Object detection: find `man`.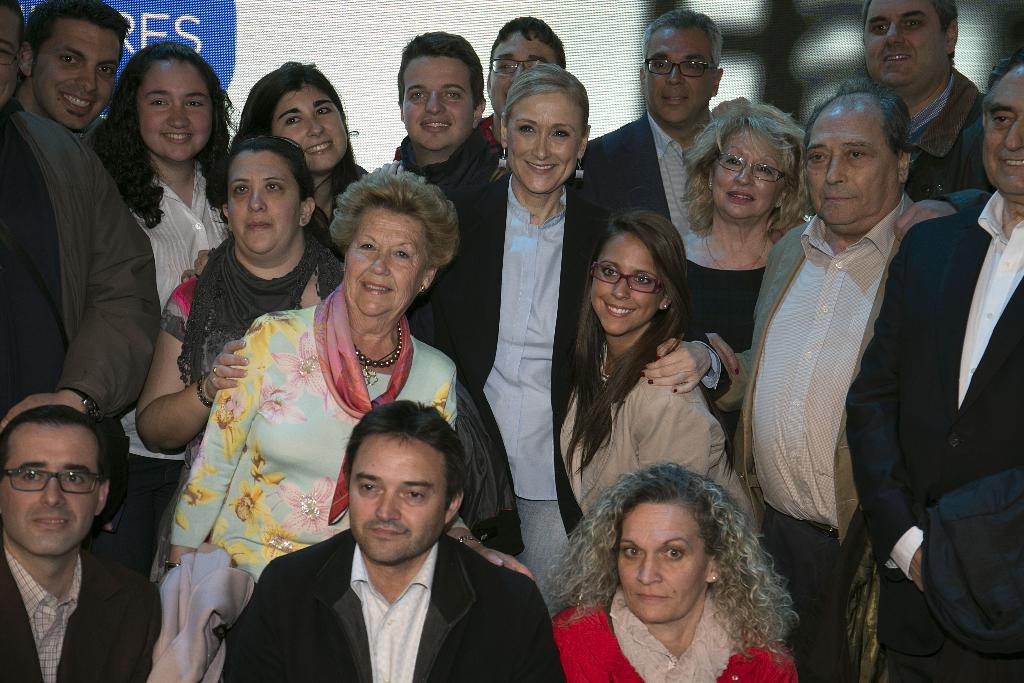
box=[701, 76, 916, 682].
